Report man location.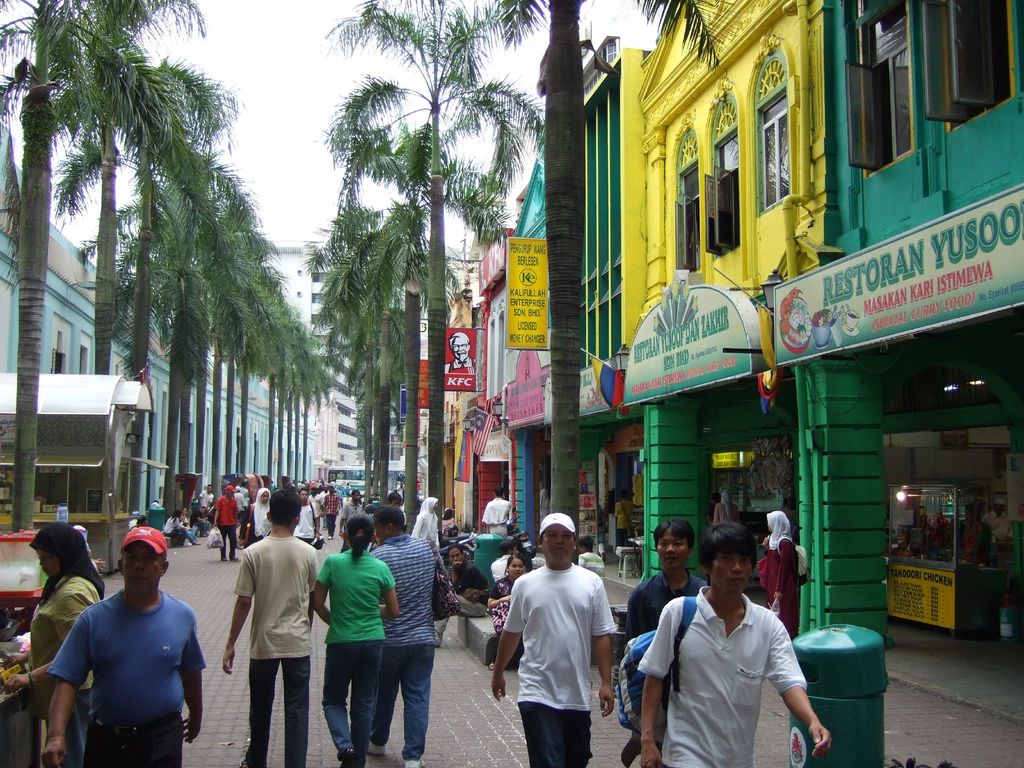
Report: 625:522:713:767.
